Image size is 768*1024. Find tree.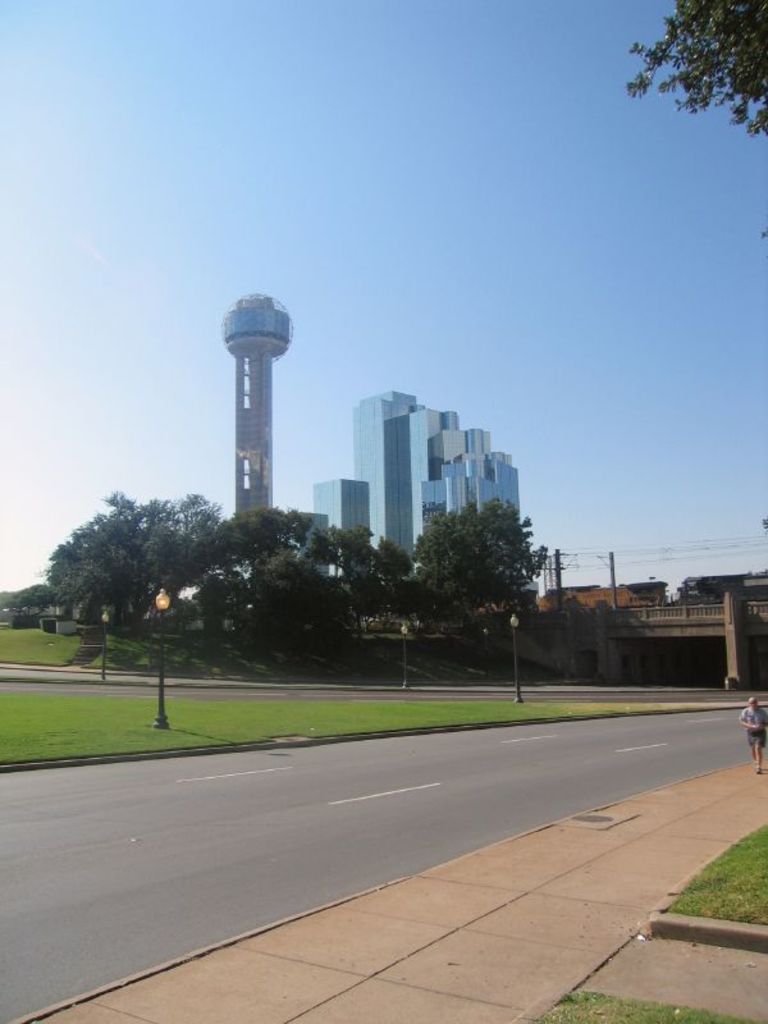
region(627, 0, 767, 125).
